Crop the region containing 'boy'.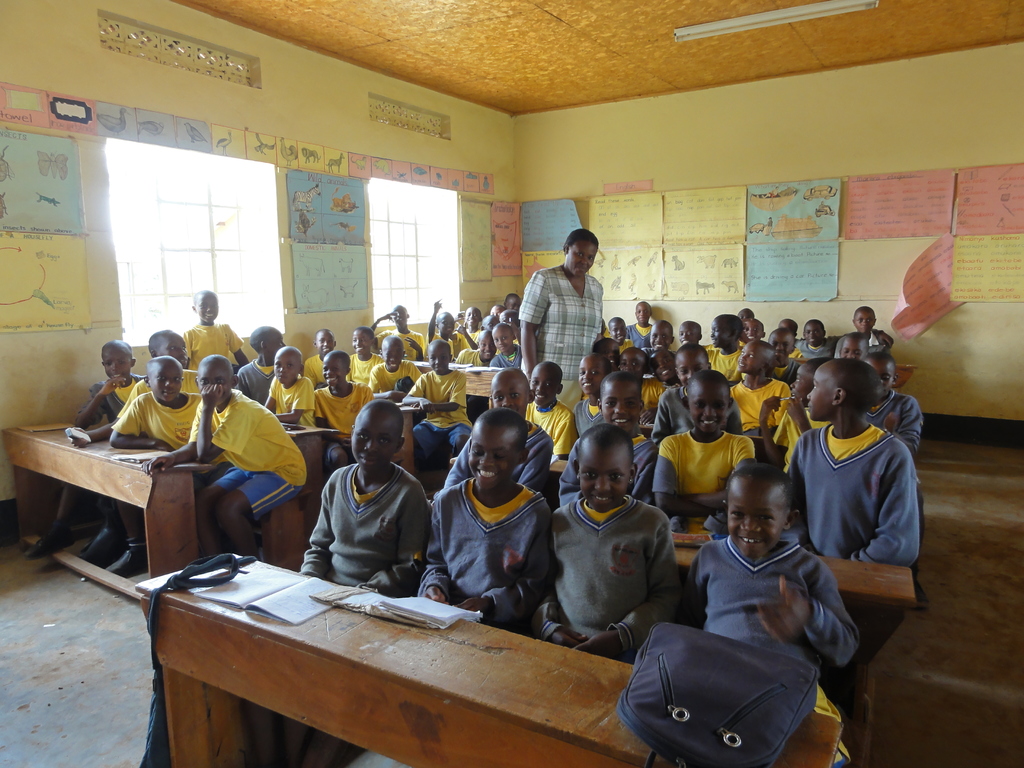
Crop region: box=[560, 372, 659, 502].
